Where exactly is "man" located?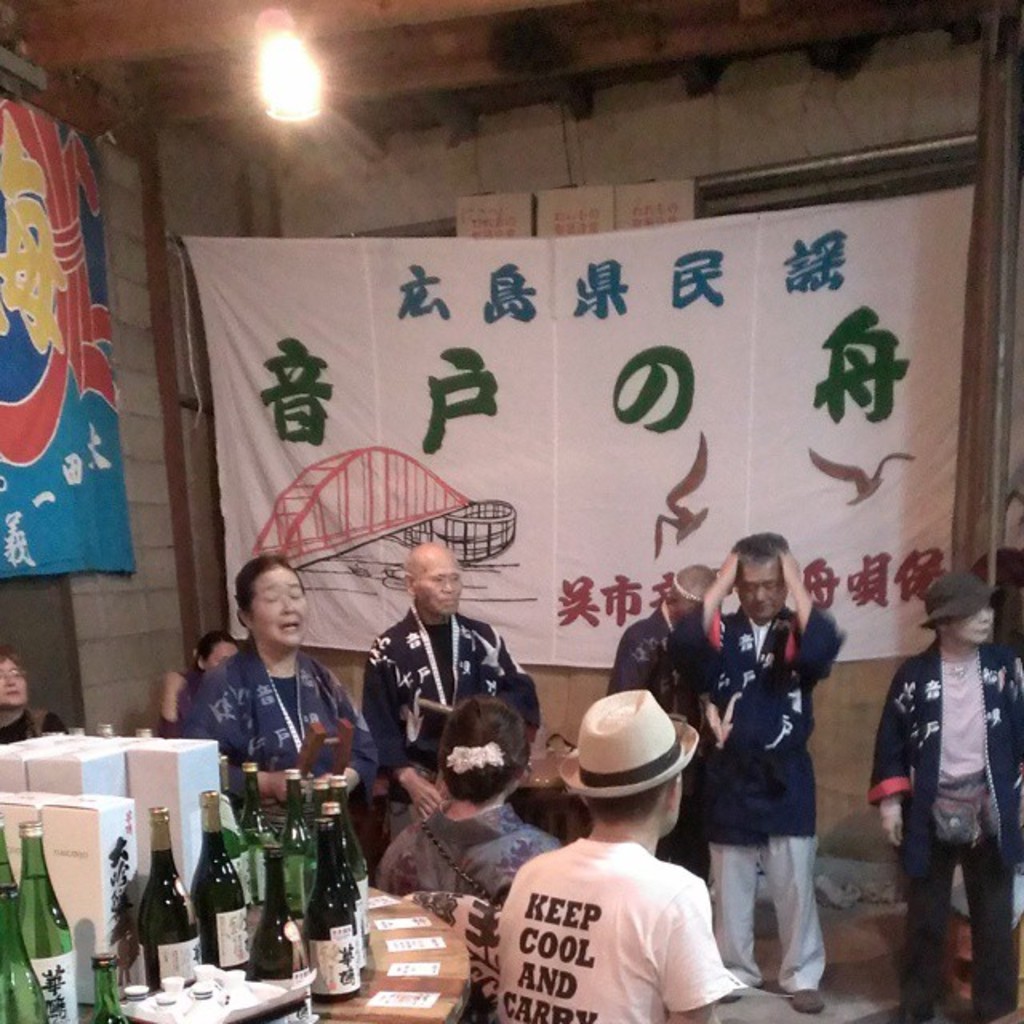
Its bounding box is region(490, 691, 733, 1022).
